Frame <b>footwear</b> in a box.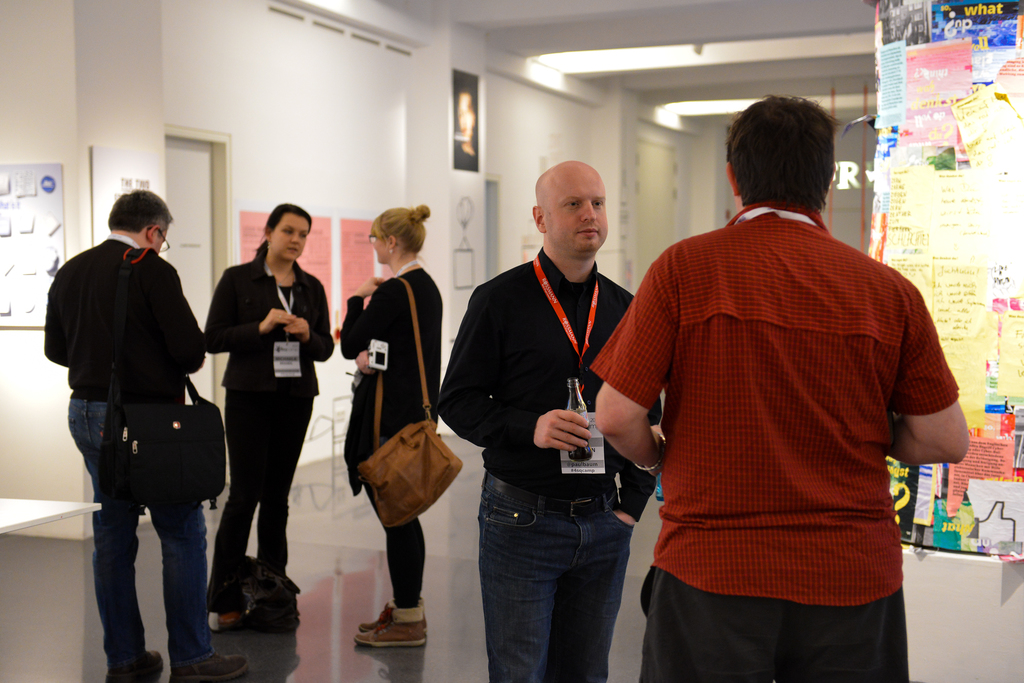
[360,594,428,633].
